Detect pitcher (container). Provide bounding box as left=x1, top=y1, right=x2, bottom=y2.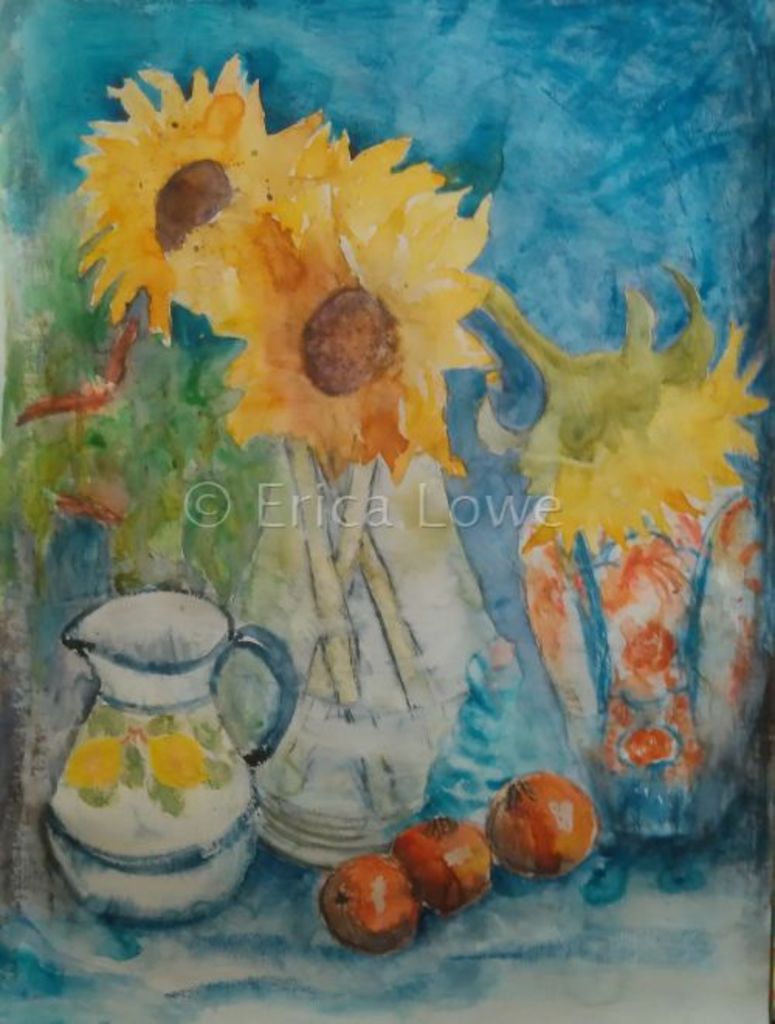
left=37, top=586, right=296, bottom=917.
